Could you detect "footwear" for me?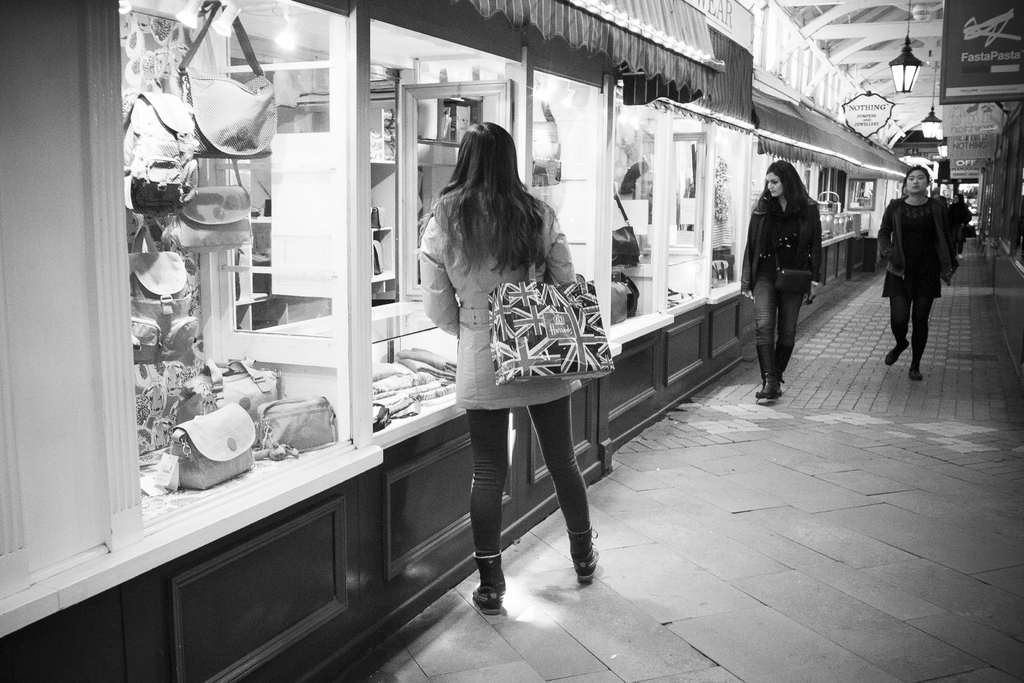
Detection result: detection(472, 552, 504, 614).
